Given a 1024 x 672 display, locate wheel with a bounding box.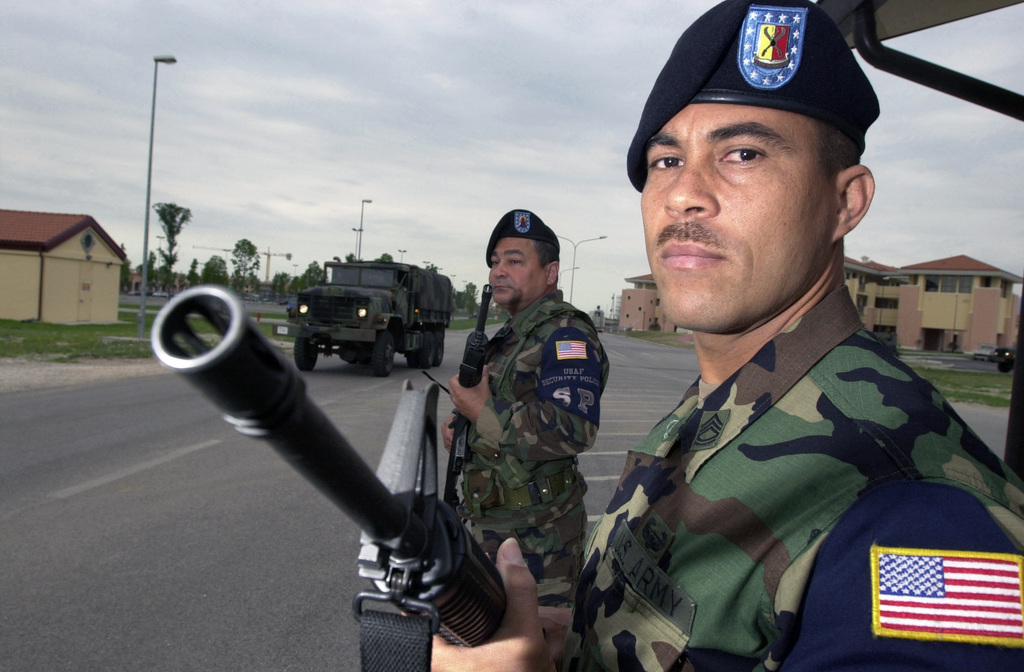
Located: crop(372, 336, 397, 378).
